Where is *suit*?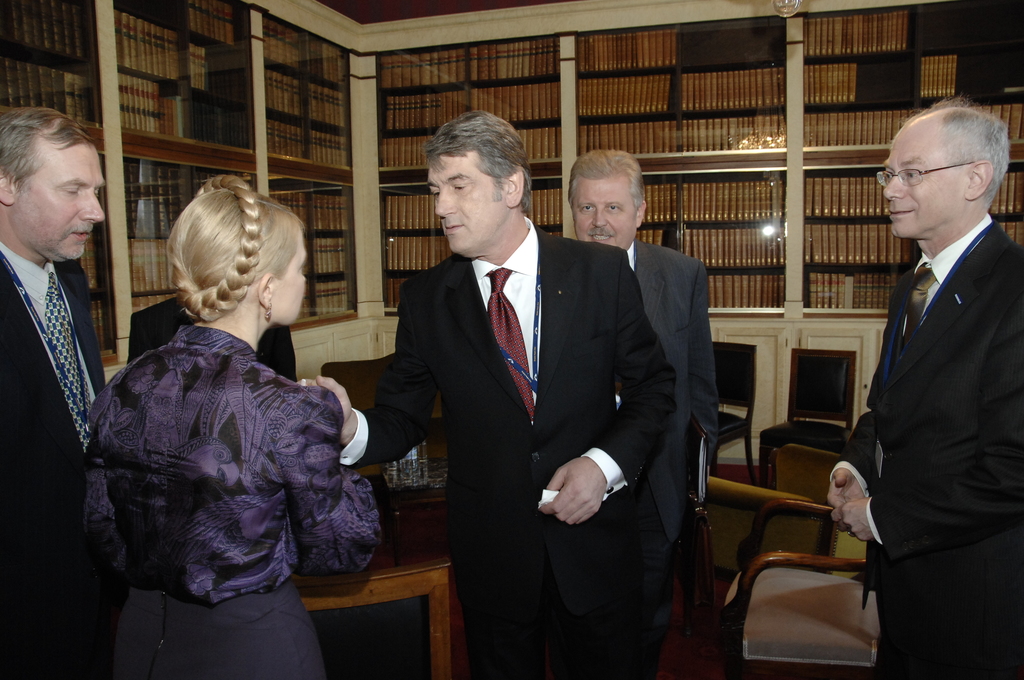
bbox(133, 296, 297, 390).
